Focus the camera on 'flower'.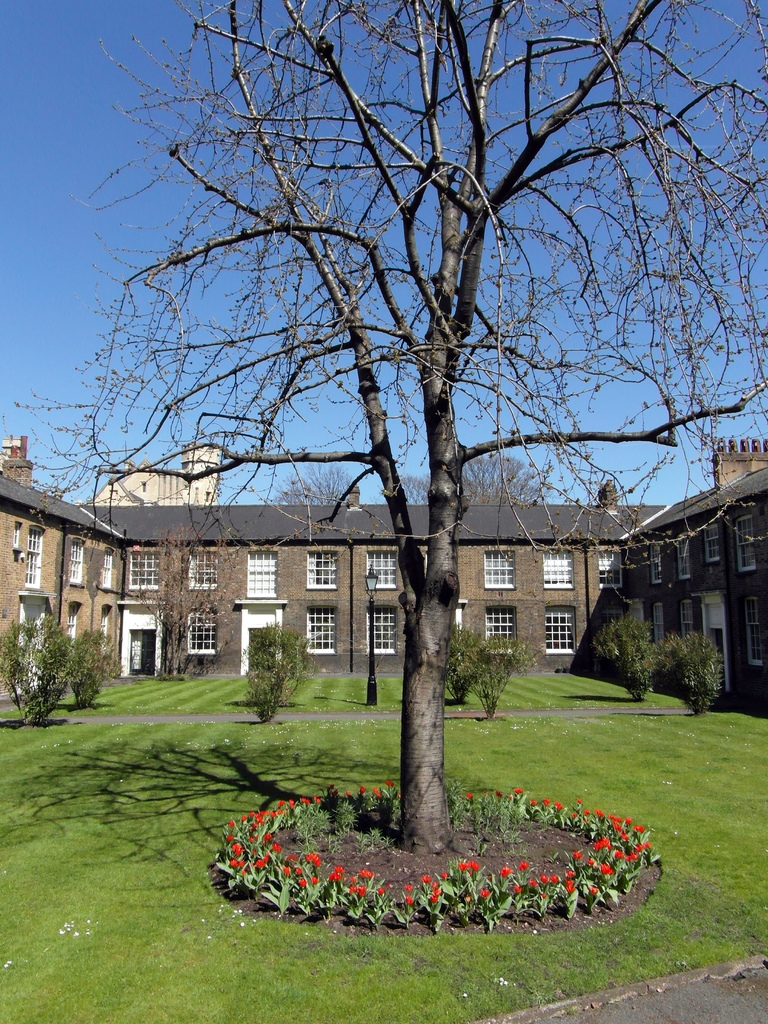
Focus region: l=240, t=815, r=243, b=820.
